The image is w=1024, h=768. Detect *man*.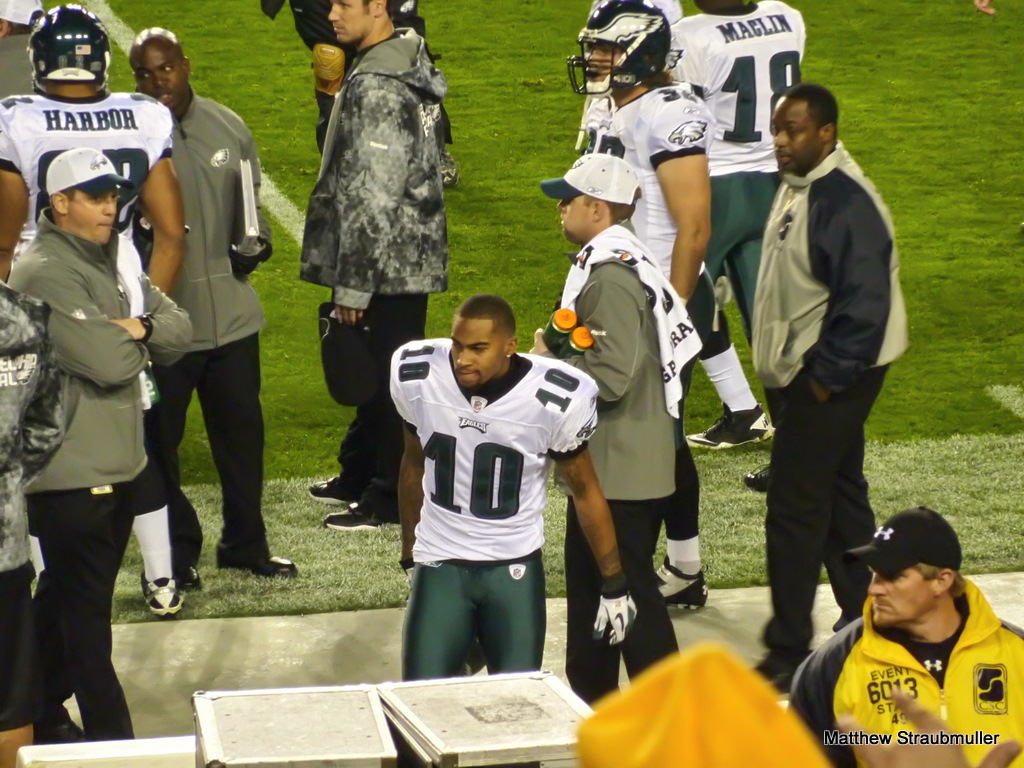
Detection: left=8, top=149, right=191, bottom=740.
